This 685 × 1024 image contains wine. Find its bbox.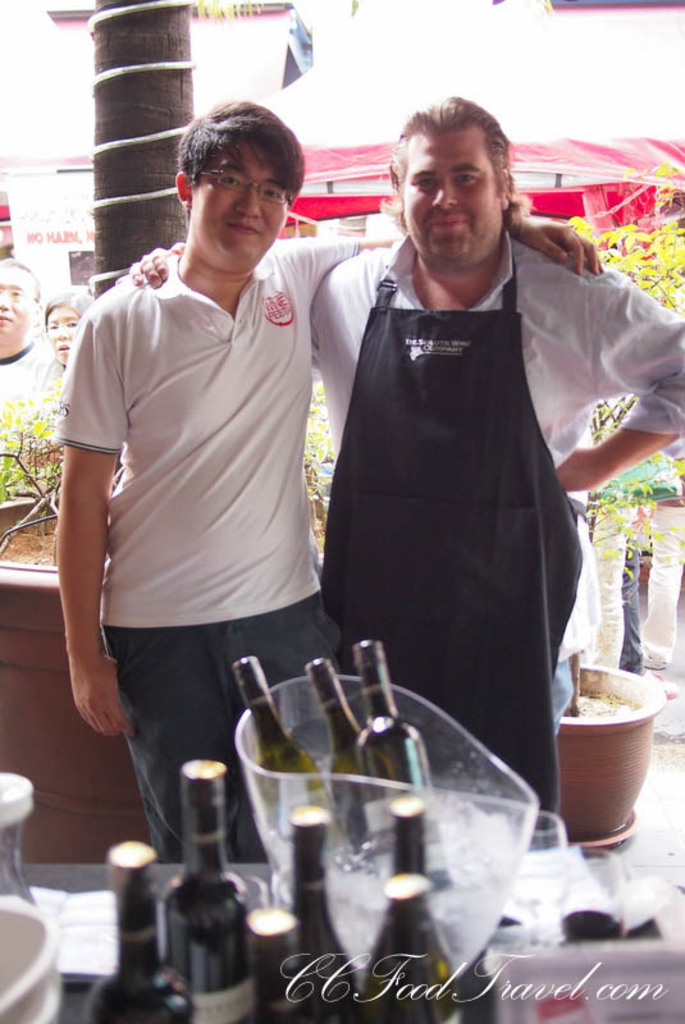
{"x1": 140, "y1": 765, "x2": 259, "y2": 1012}.
